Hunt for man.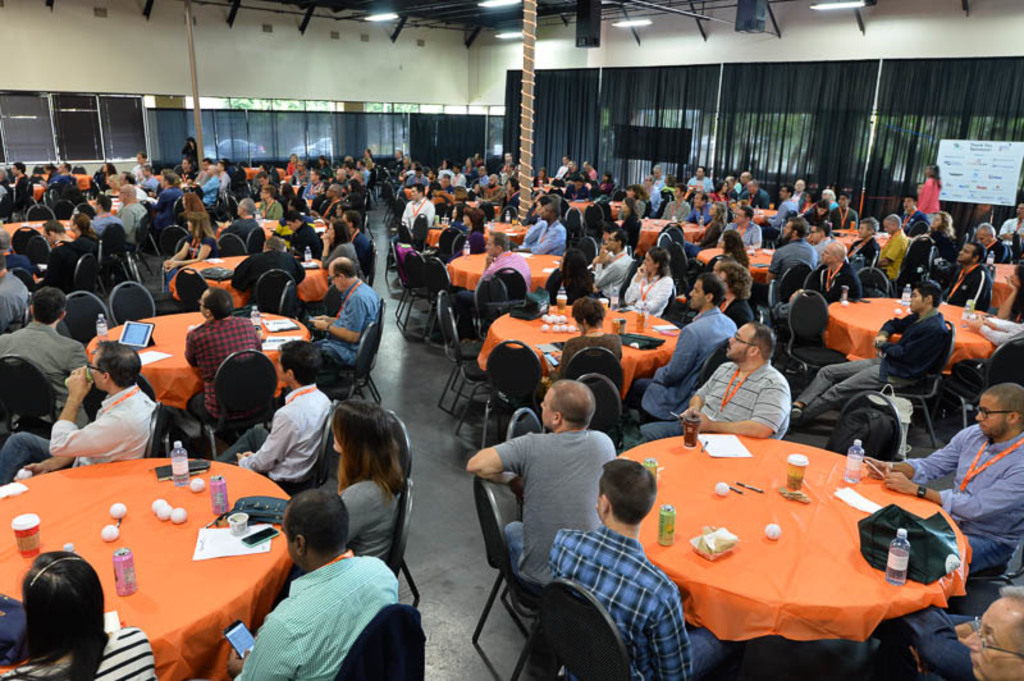
Hunted down at box=[497, 157, 517, 187].
